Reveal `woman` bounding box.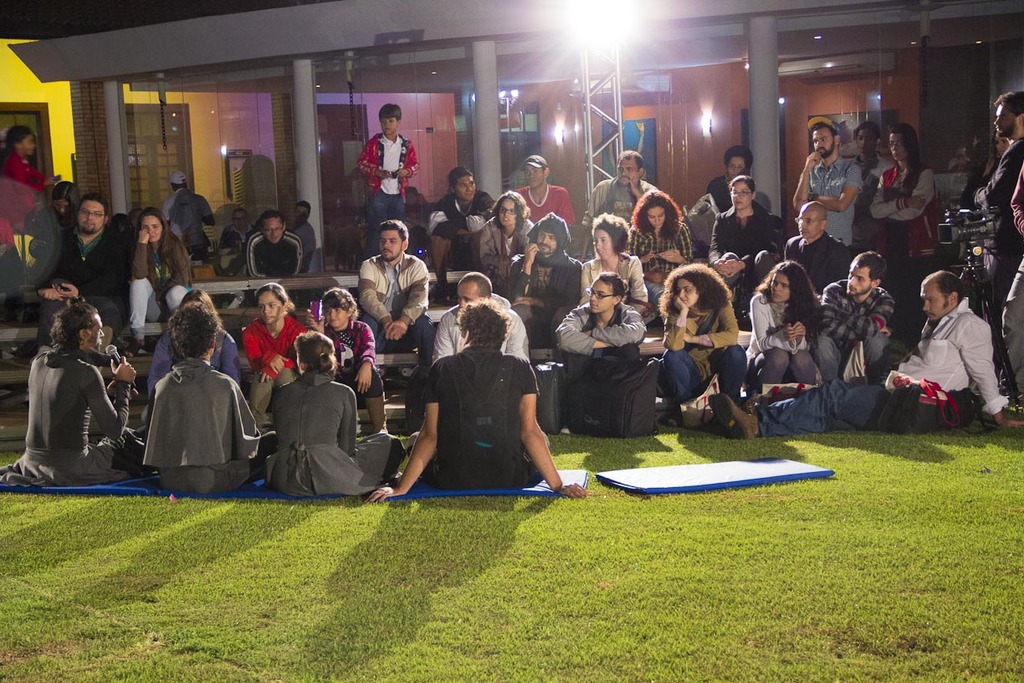
Revealed: {"left": 708, "top": 167, "right": 781, "bottom": 304}.
